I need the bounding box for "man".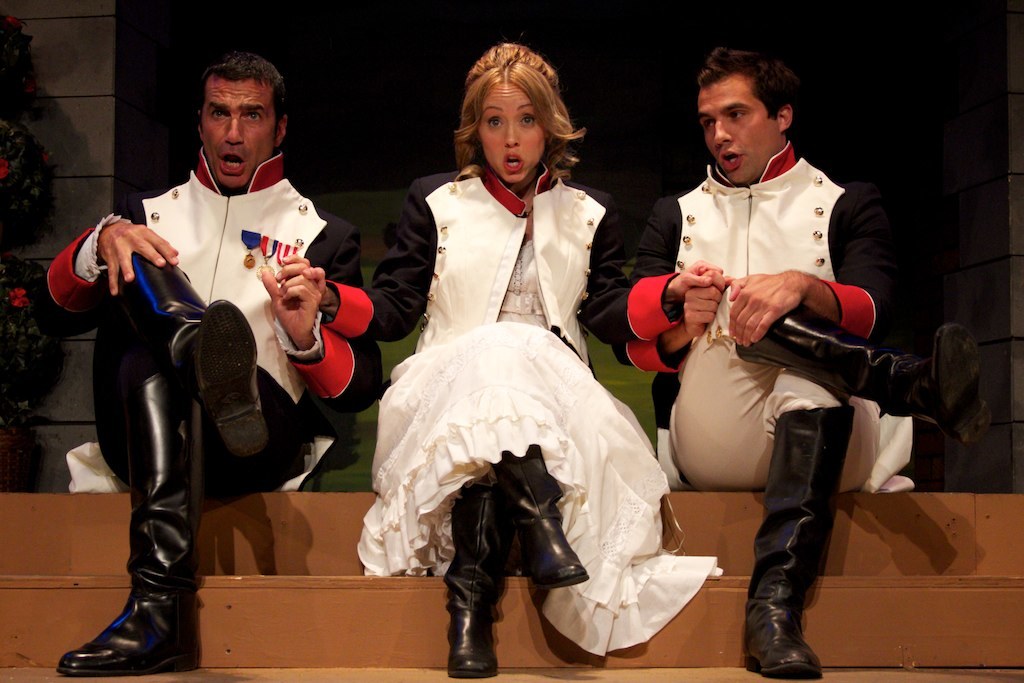
Here it is: bbox(25, 42, 386, 676).
